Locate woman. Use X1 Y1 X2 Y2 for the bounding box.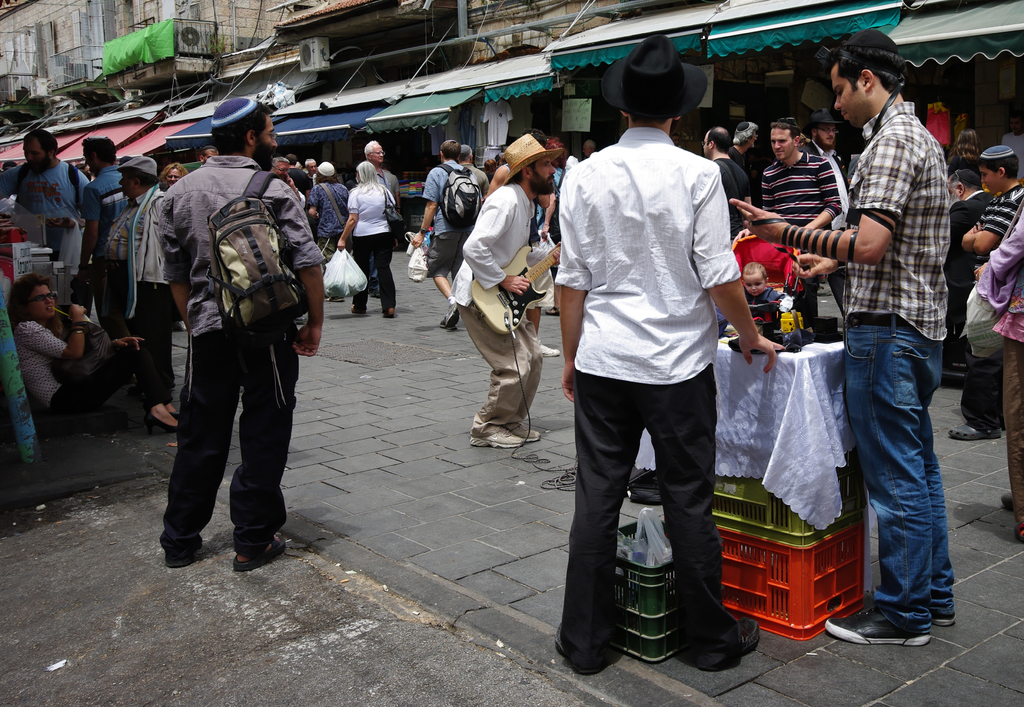
334 163 400 318.
